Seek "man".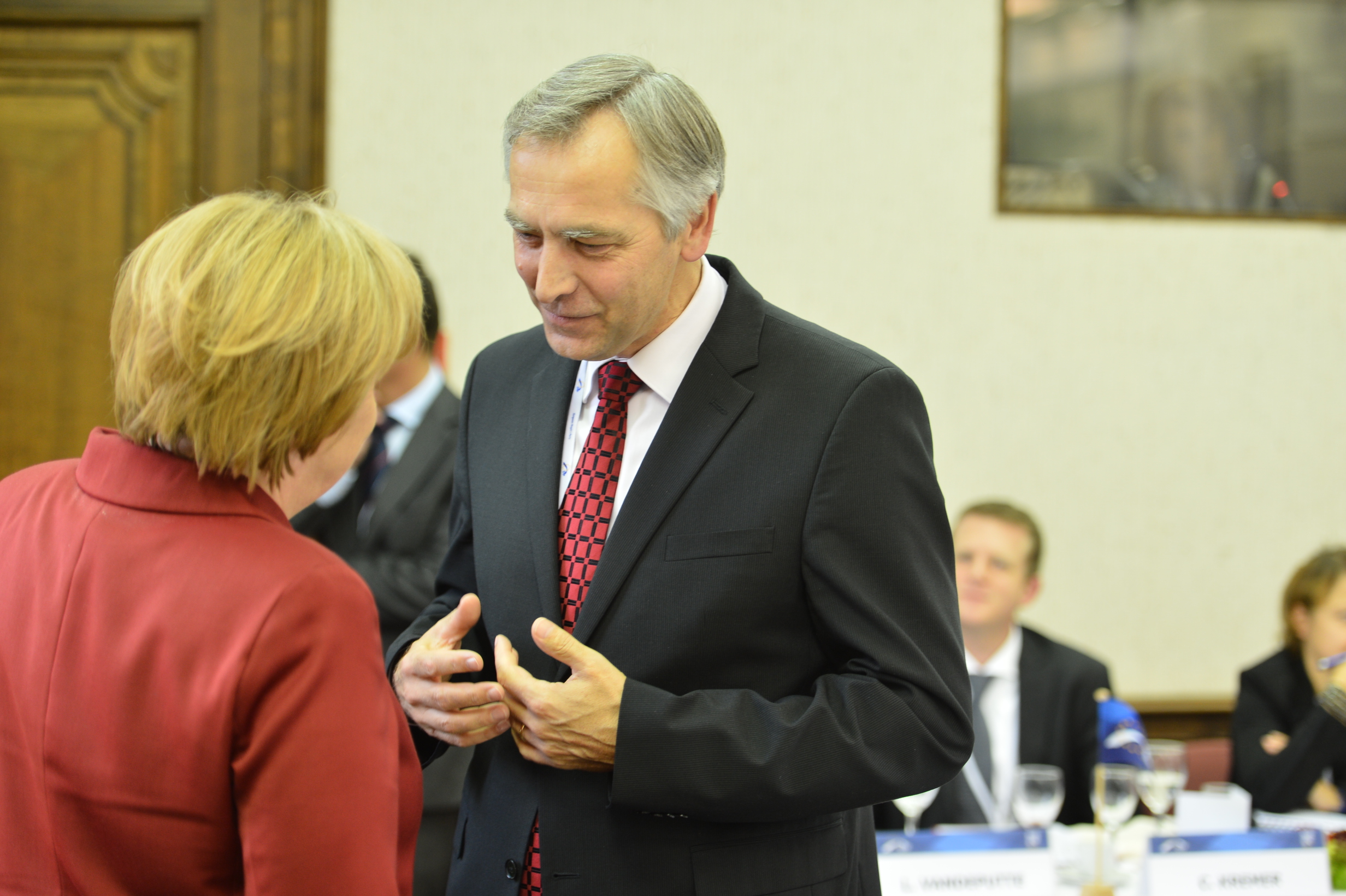
select_region(215, 43, 546, 480).
